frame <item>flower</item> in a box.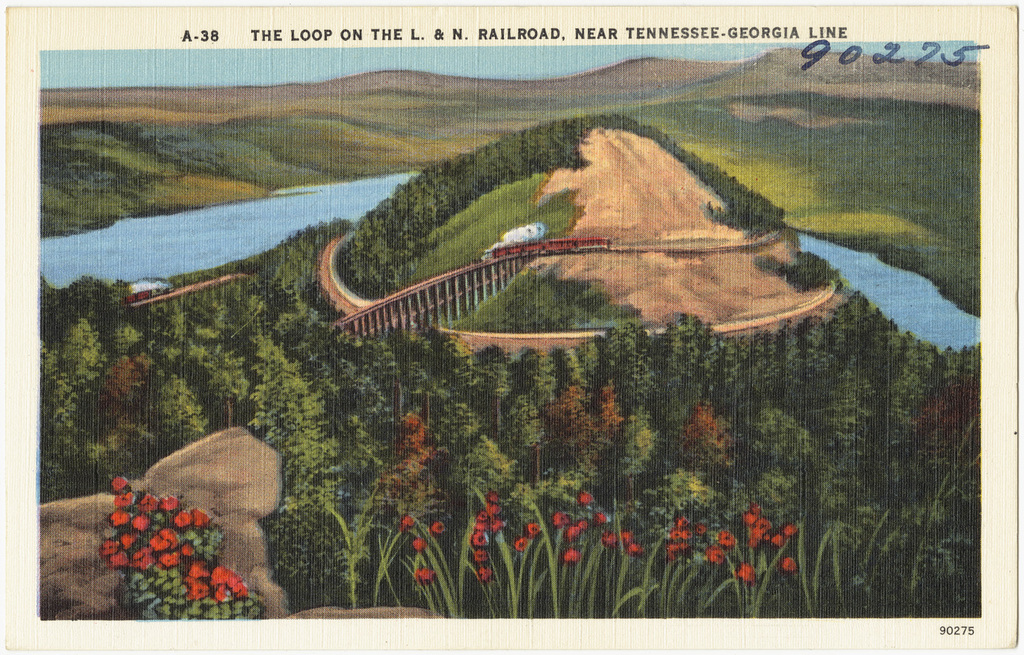
x1=401 y1=518 x2=412 y2=532.
